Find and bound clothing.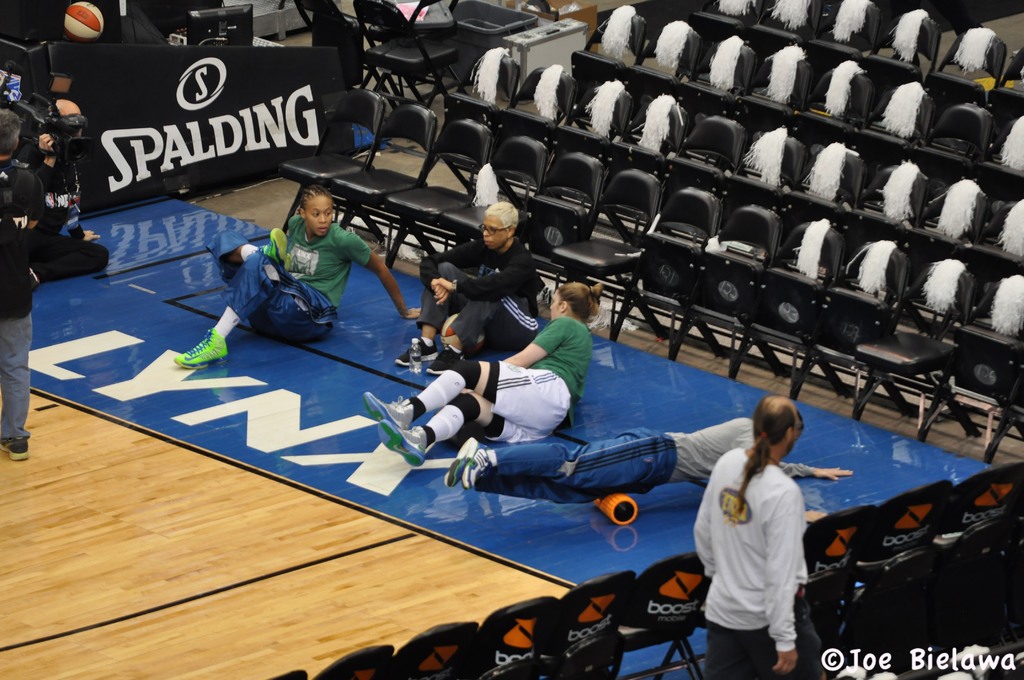
Bound: box=[0, 160, 47, 435].
